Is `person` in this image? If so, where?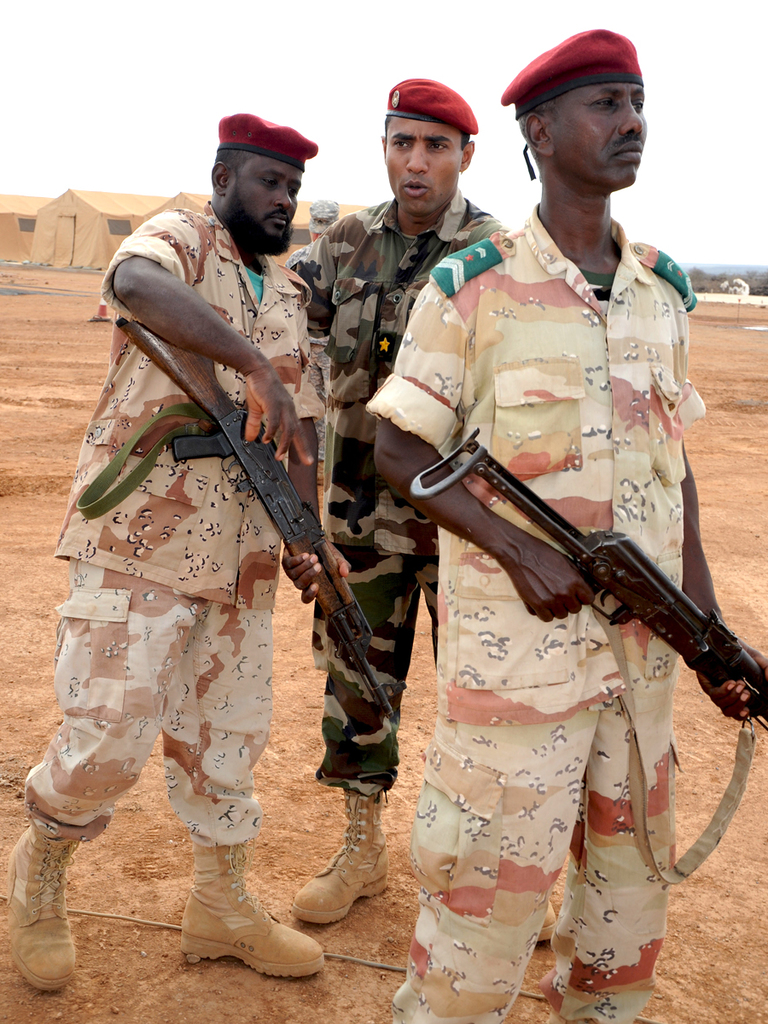
Yes, at box(366, 21, 767, 1023).
